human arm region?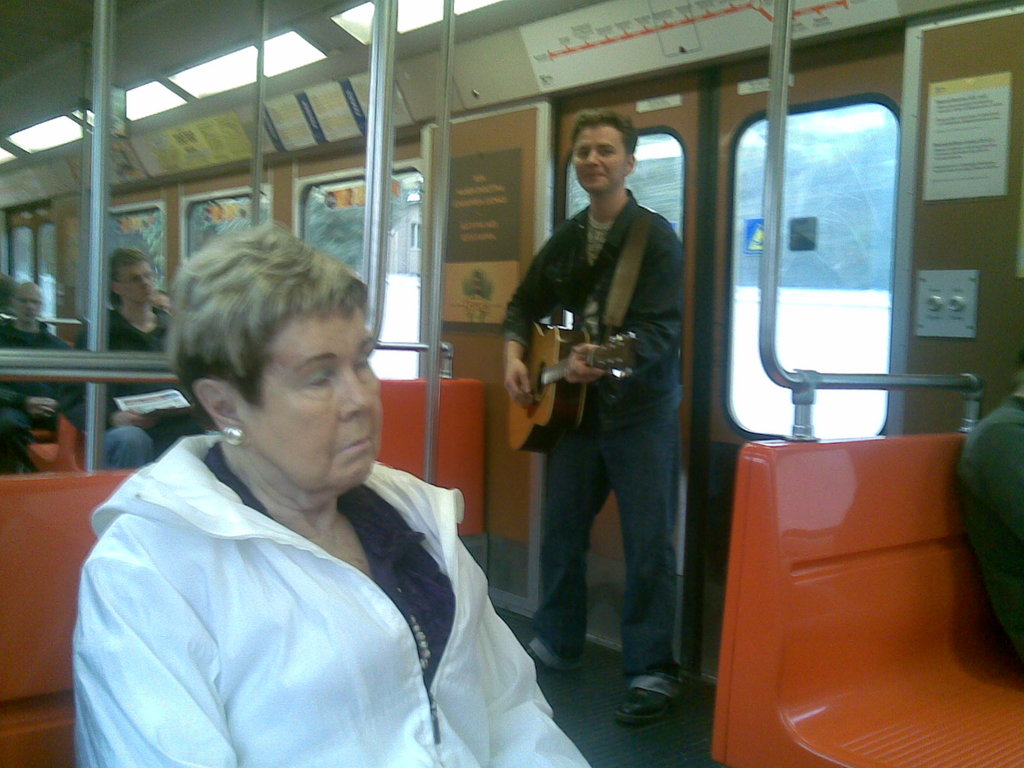
left=499, top=220, right=563, bottom=404
